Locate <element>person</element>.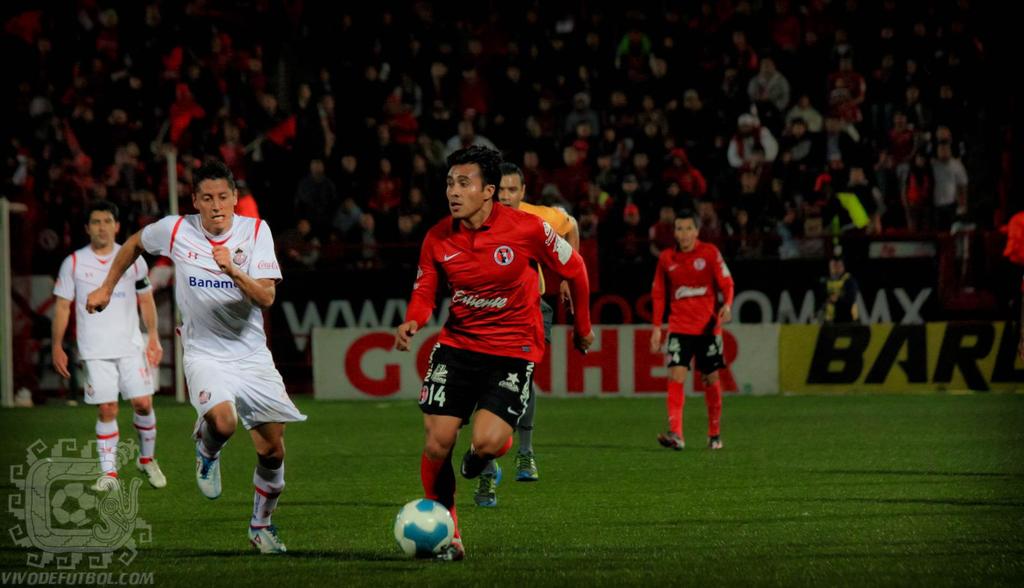
Bounding box: region(477, 162, 577, 509).
